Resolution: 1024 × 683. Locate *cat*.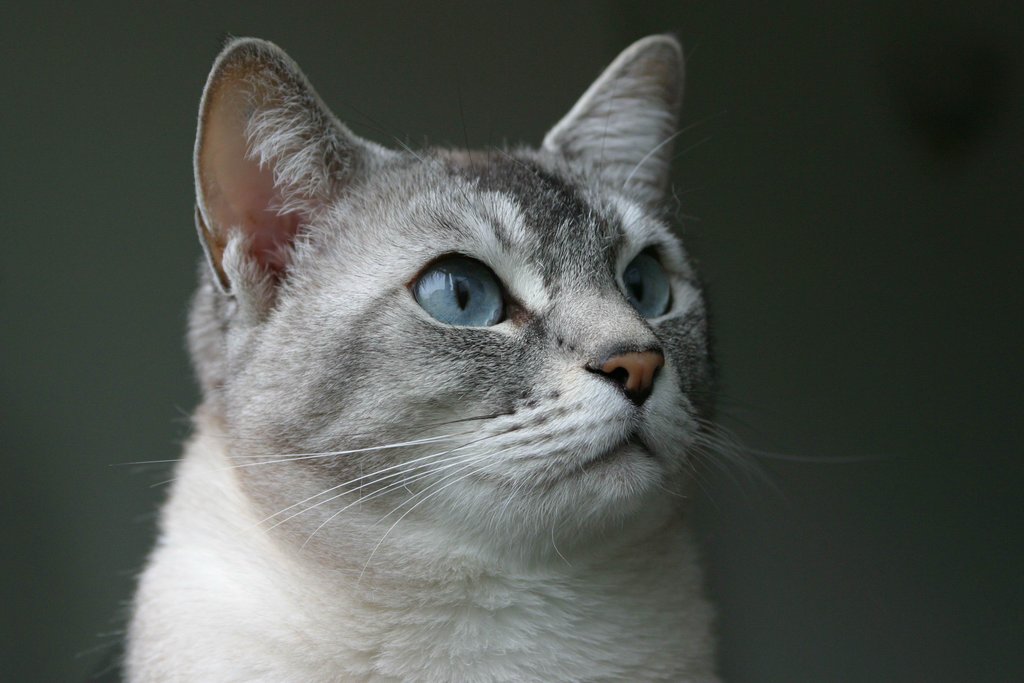
{"x1": 76, "y1": 35, "x2": 860, "y2": 682}.
